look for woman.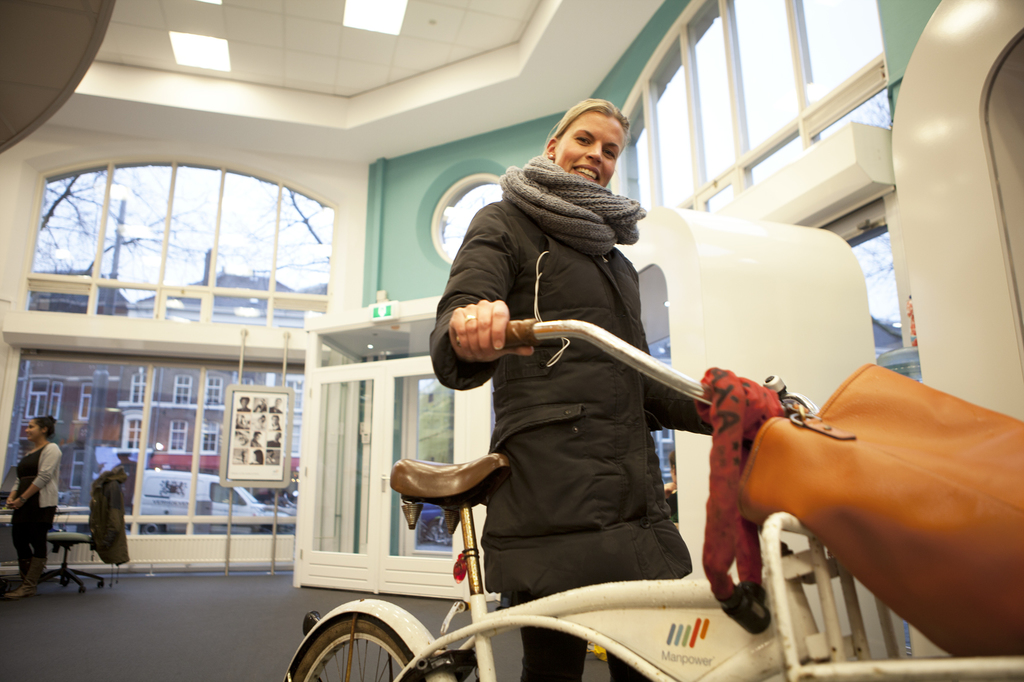
Found: detection(4, 415, 64, 605).
